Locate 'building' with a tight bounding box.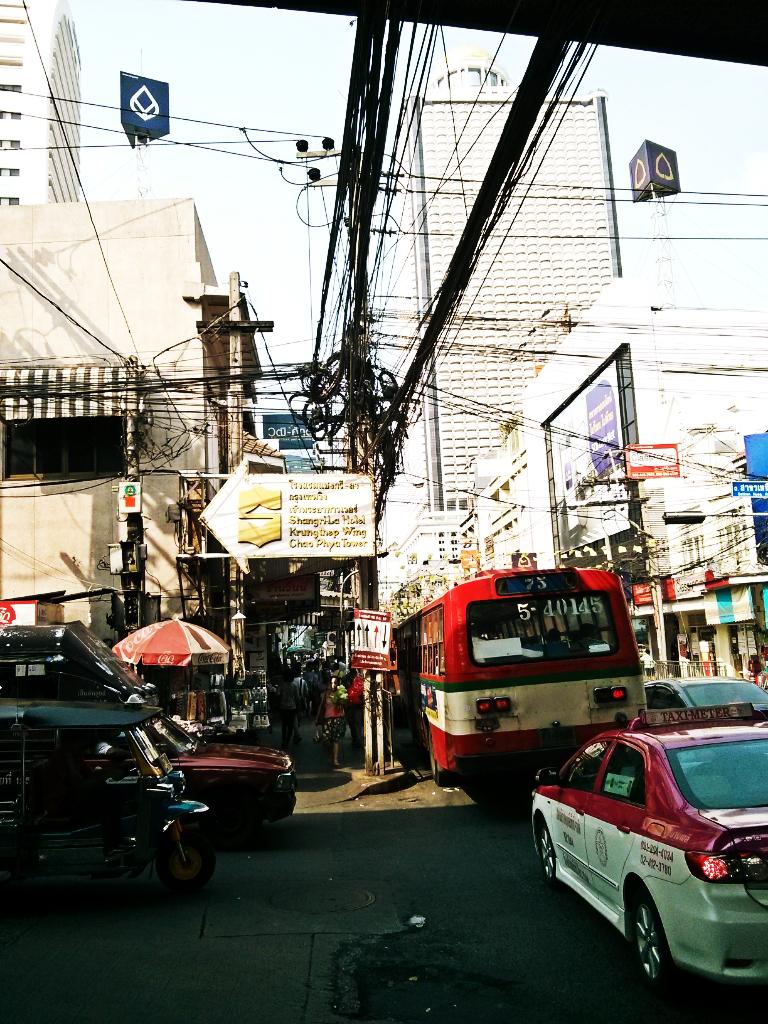
(374,56,626,615).
